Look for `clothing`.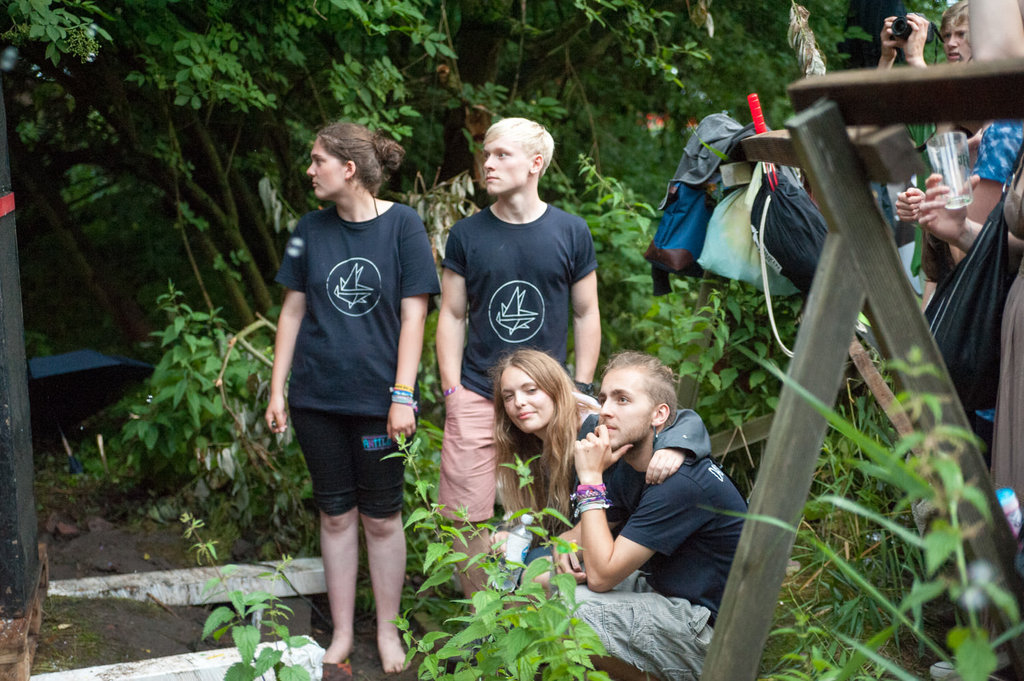
Found: <bbox>570, 384, 729, 639</bbox>.
